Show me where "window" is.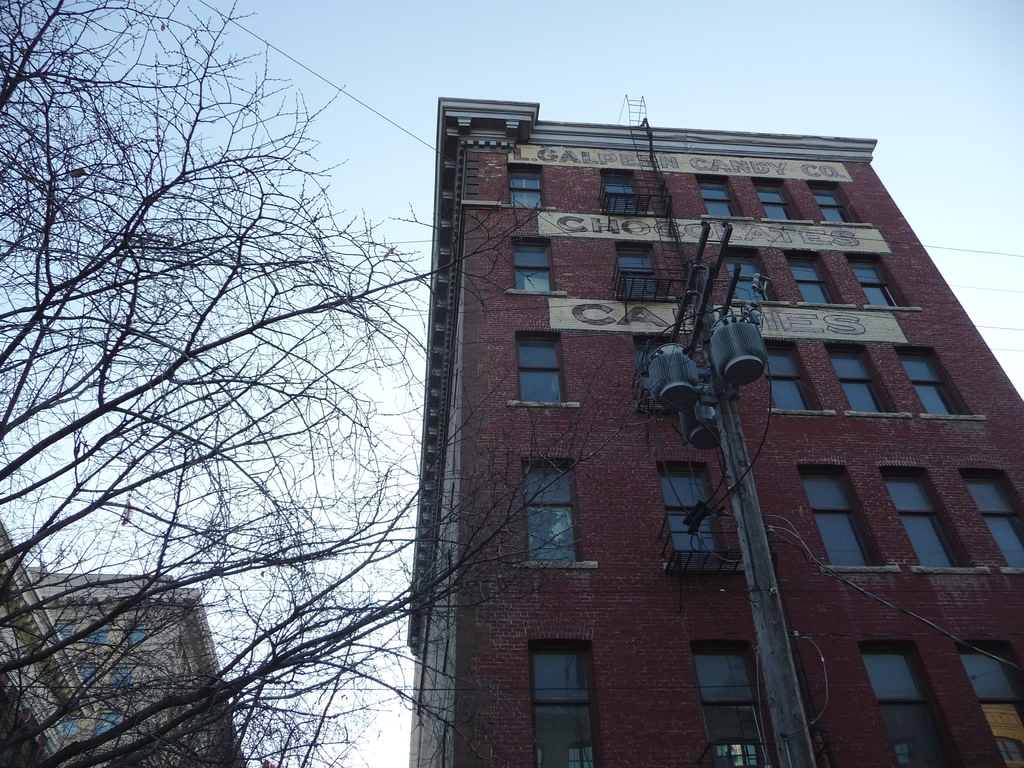
"window" is at Rect(837, 344, 878, 420).
